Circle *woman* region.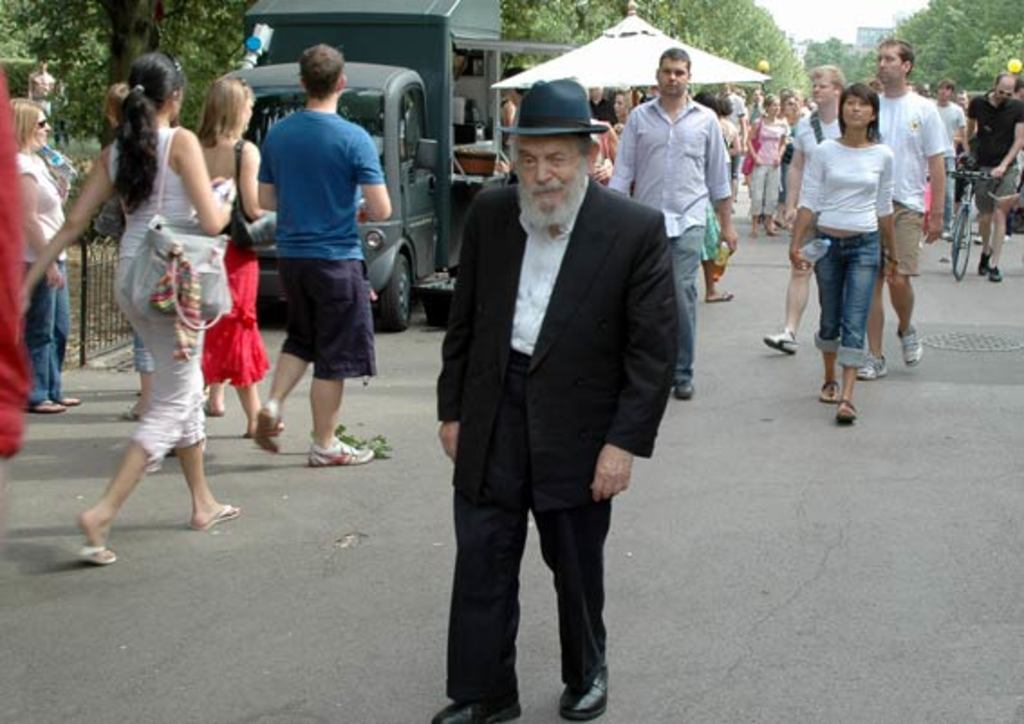
Region: (103,92,255,545).
